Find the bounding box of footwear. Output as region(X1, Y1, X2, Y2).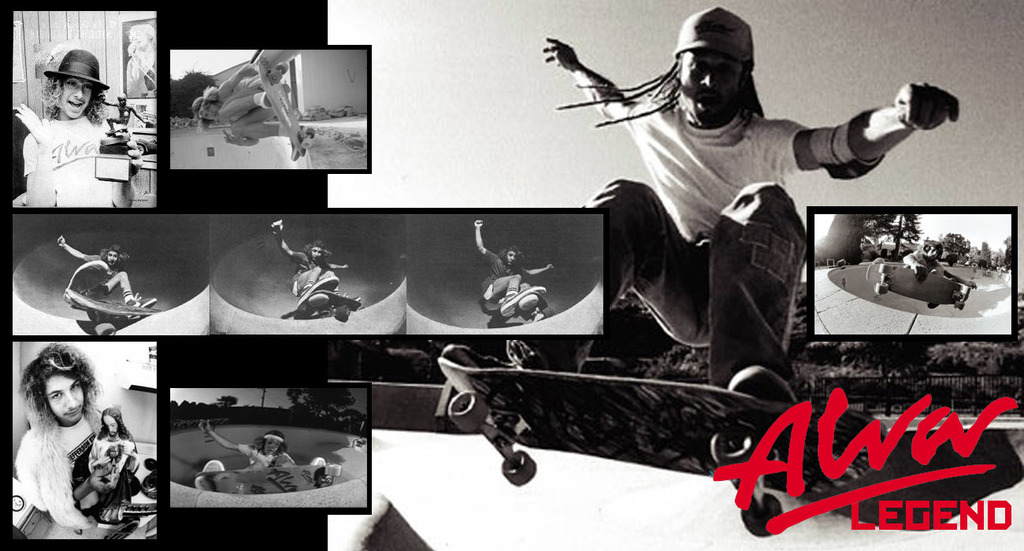
region(310, 457, 328, 468).
